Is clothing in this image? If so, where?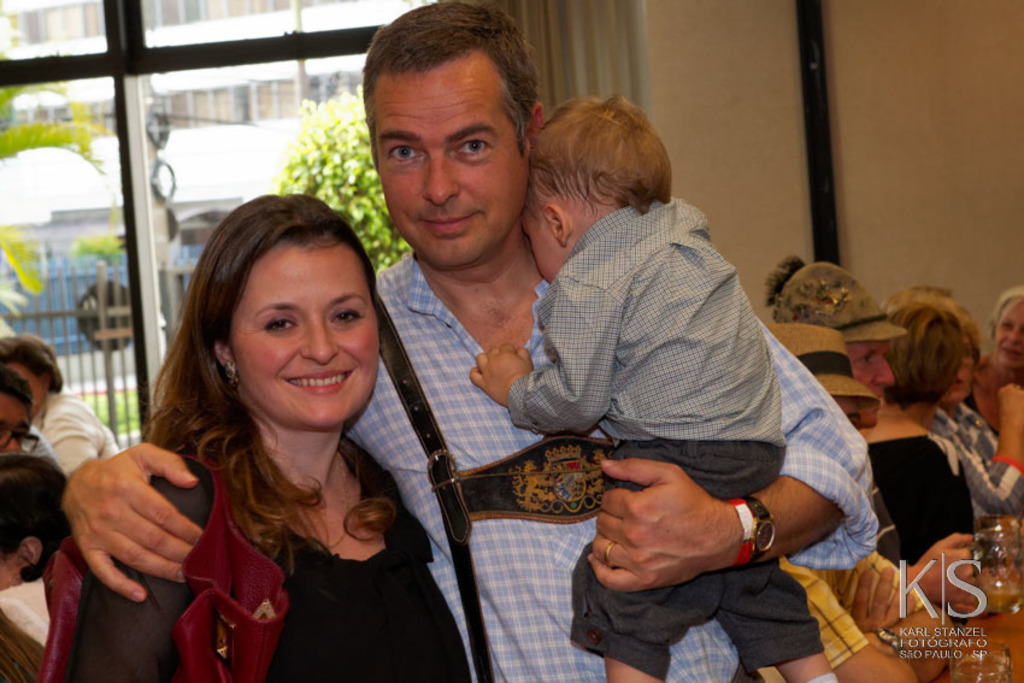
Yes, at l=64, t=432, r=478, b=682.
